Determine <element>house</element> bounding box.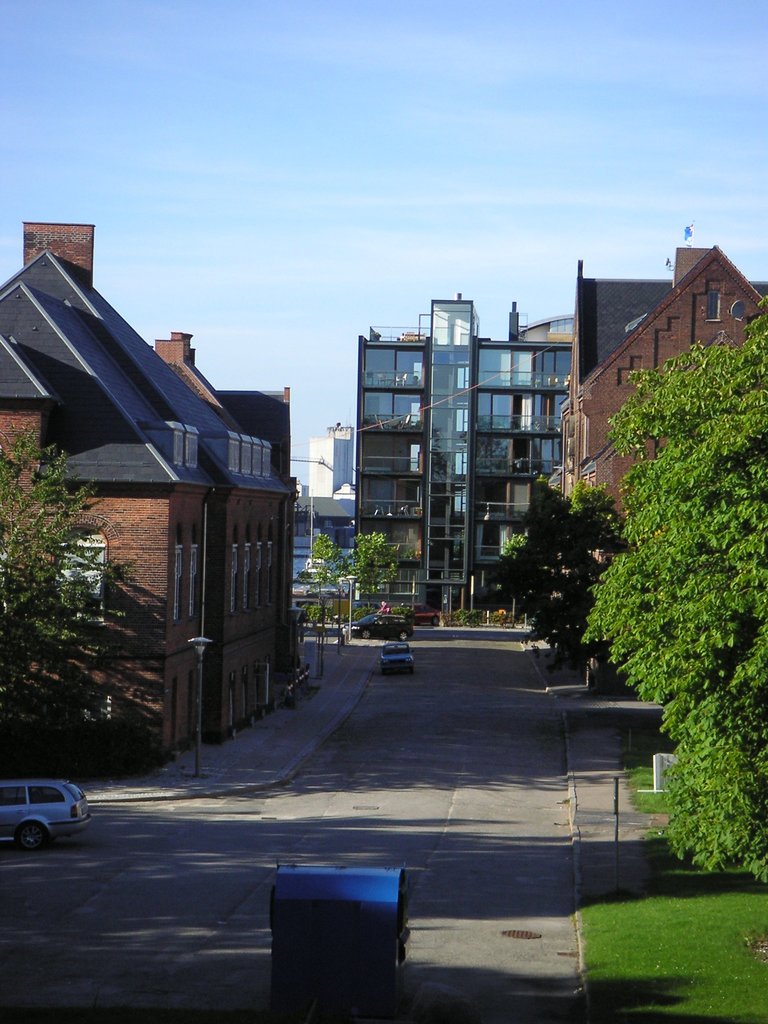
Determined: <region>289, 423, 360, 607</region>.
